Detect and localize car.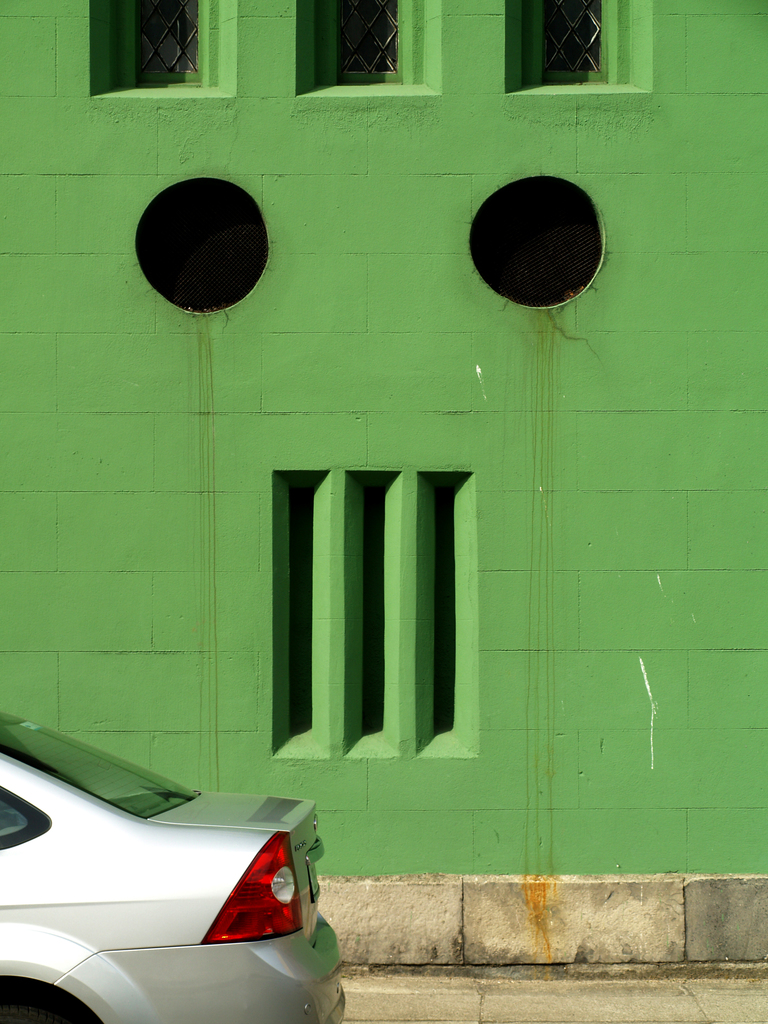
Localized at (0, 715, 343, 1023).
